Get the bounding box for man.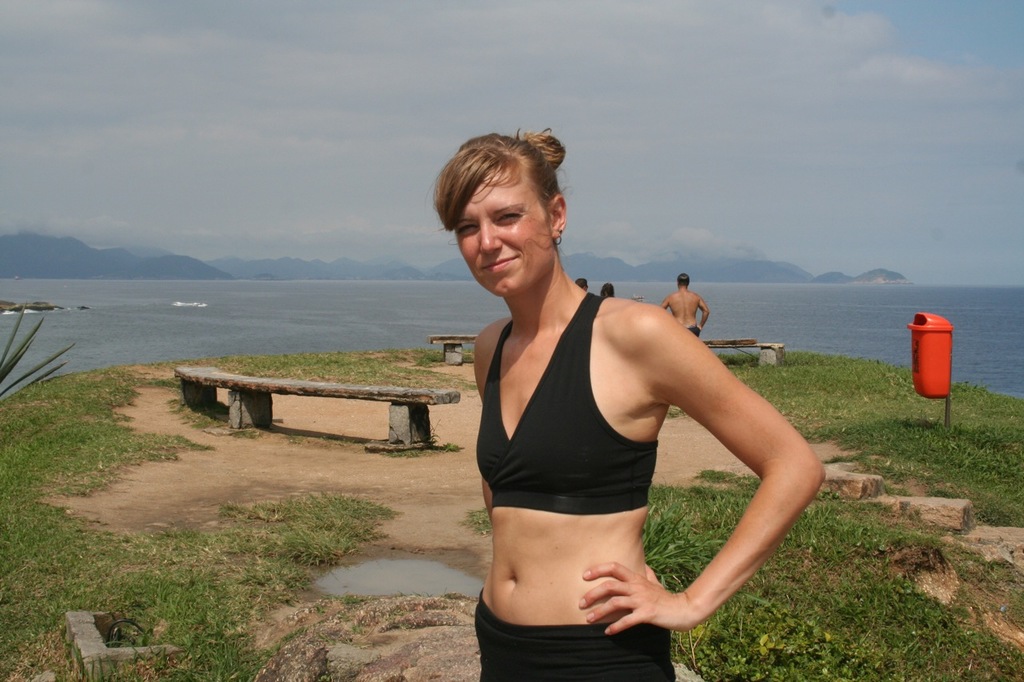
663, 273, 710, 337.
